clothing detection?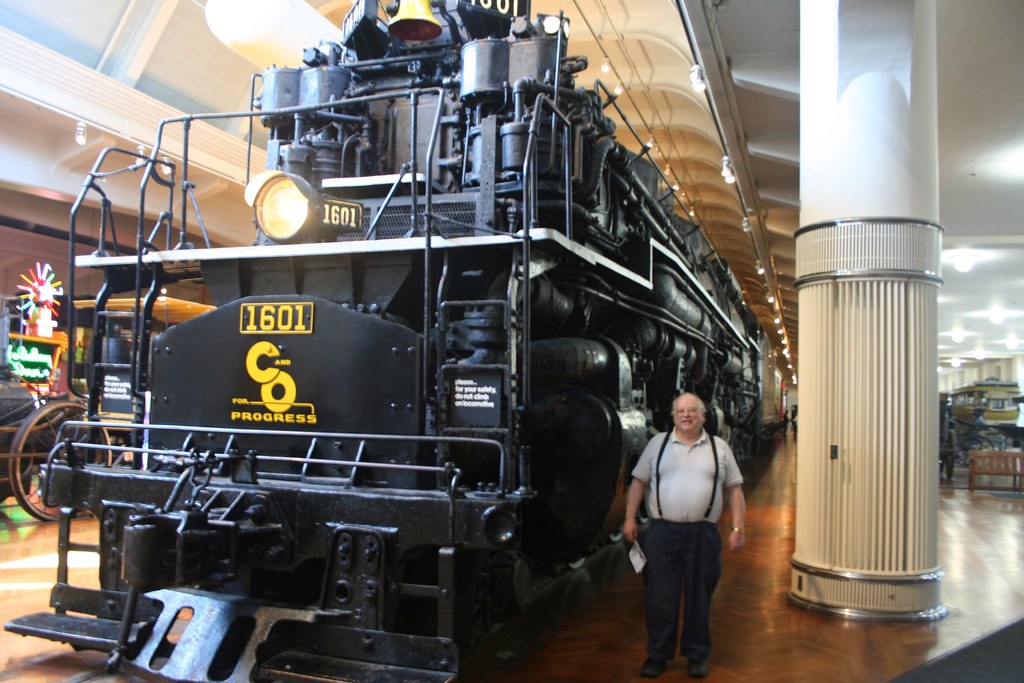
<region>791, 415, 796, 438</region>
